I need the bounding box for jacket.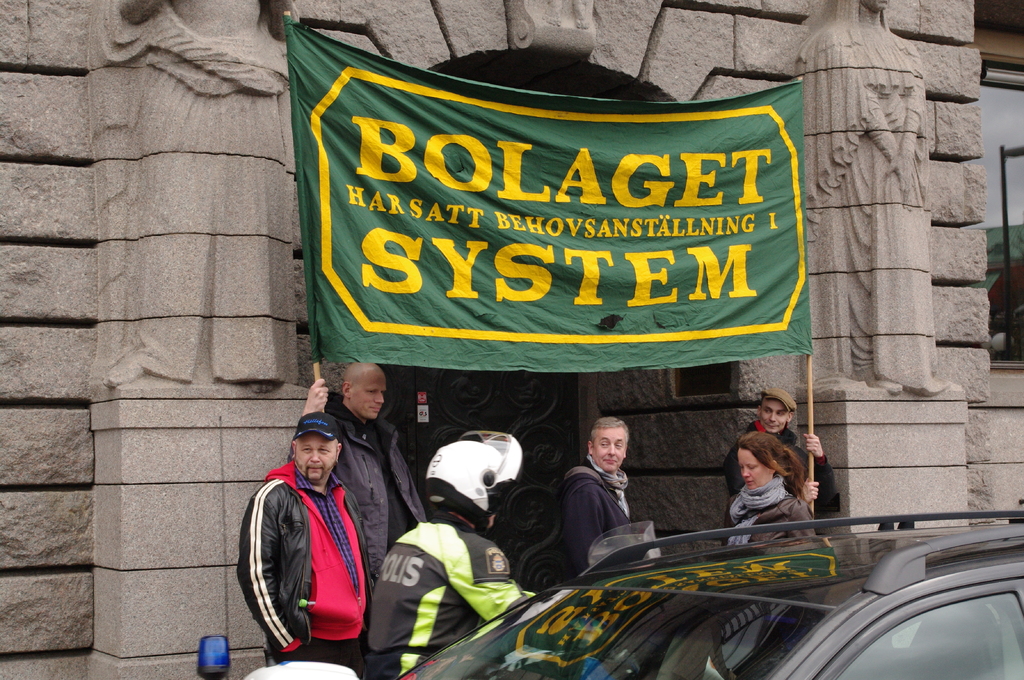
Here it is: locate(572, 458, 630, 568).
